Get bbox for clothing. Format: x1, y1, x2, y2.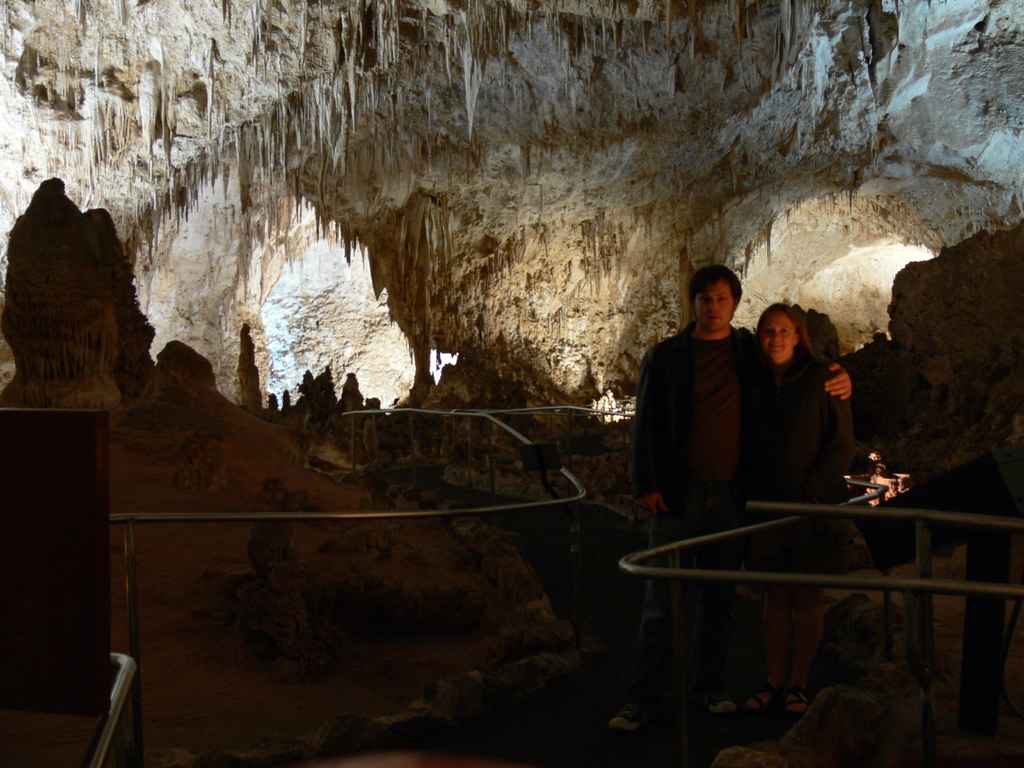
759, 320, 872, 493.
